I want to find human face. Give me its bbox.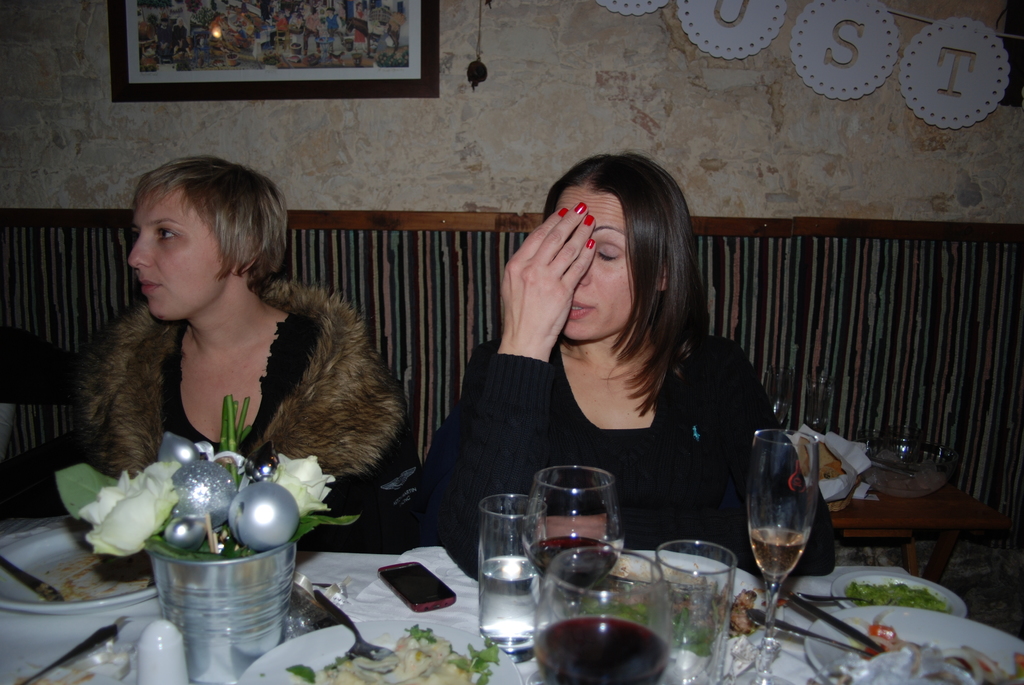
left=557, top=180, right=649, bottom=338.
